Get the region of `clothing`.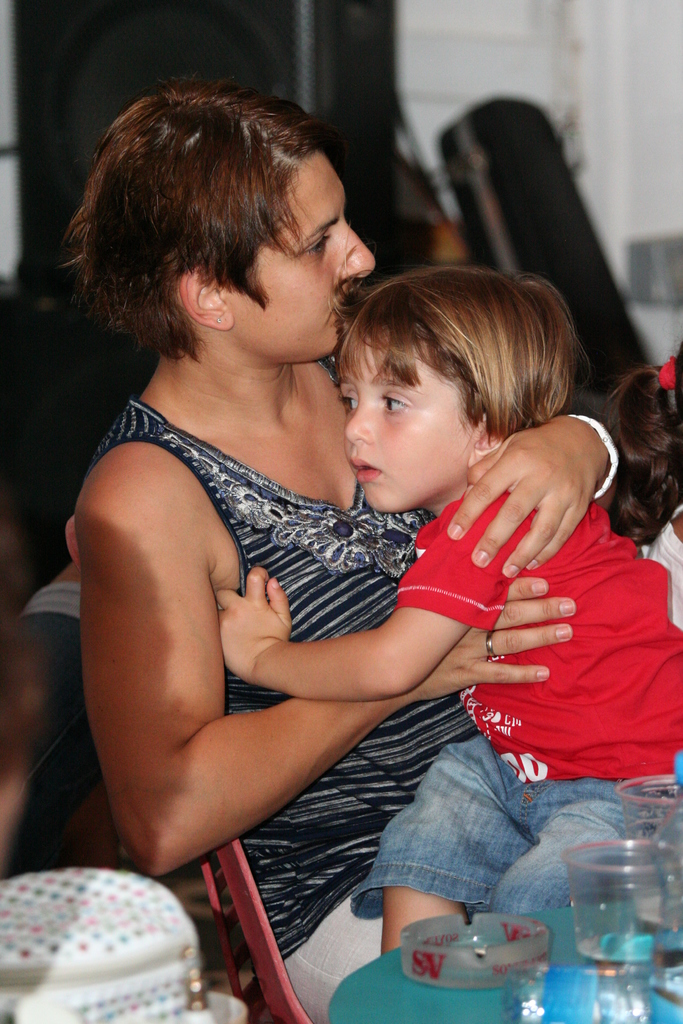
452:374:667:835.
